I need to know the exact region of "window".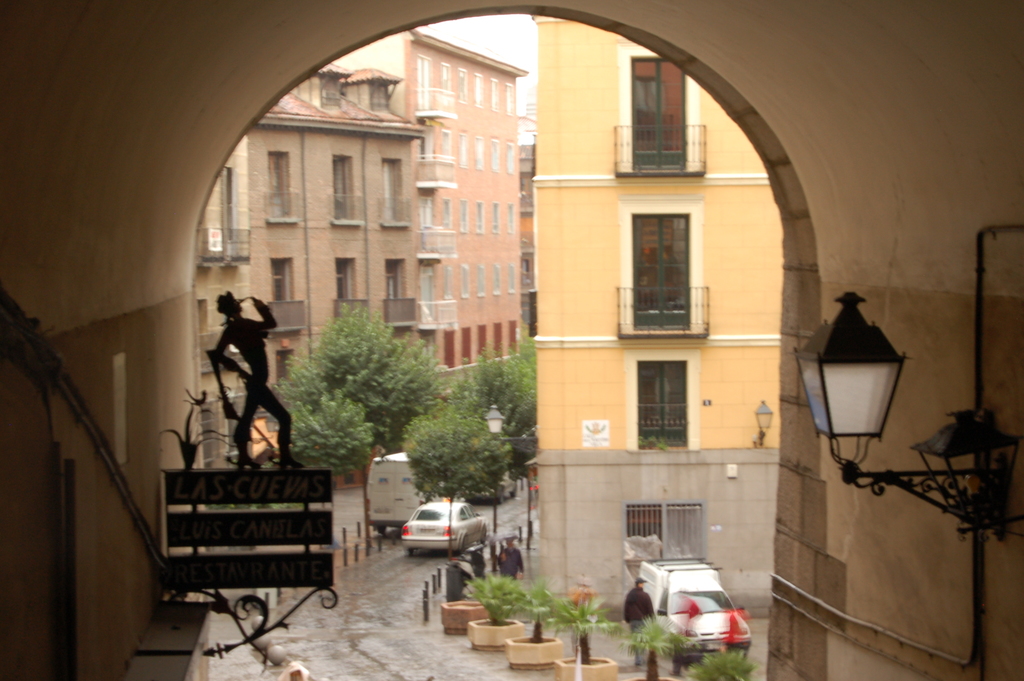
Region: <box>273,352,289,382</box>.
